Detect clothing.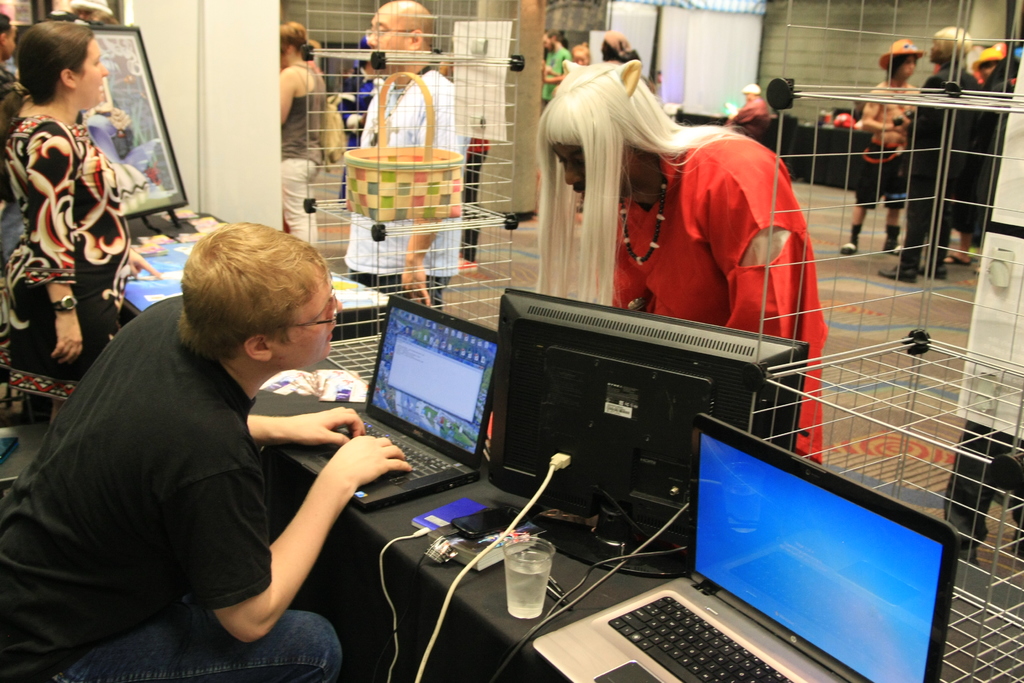
Detected at 20, 119, 126, 414.
